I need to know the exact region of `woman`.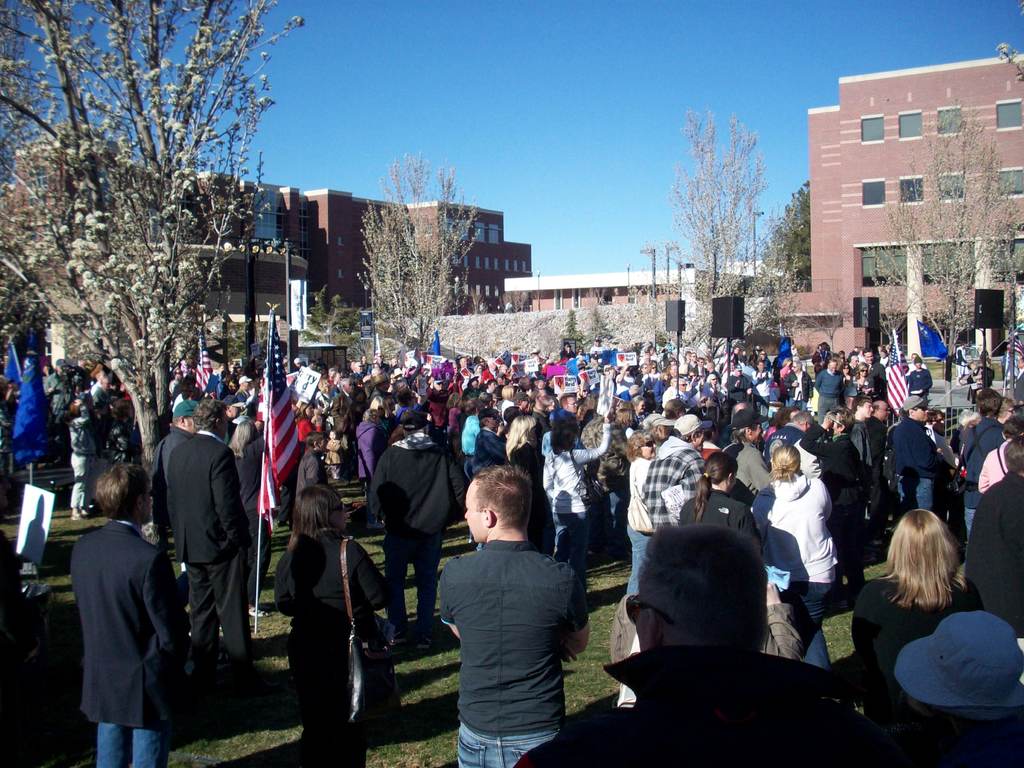
Region: {"x1": 447, "y1": 395, "x2": 467, "y2": 435}.
